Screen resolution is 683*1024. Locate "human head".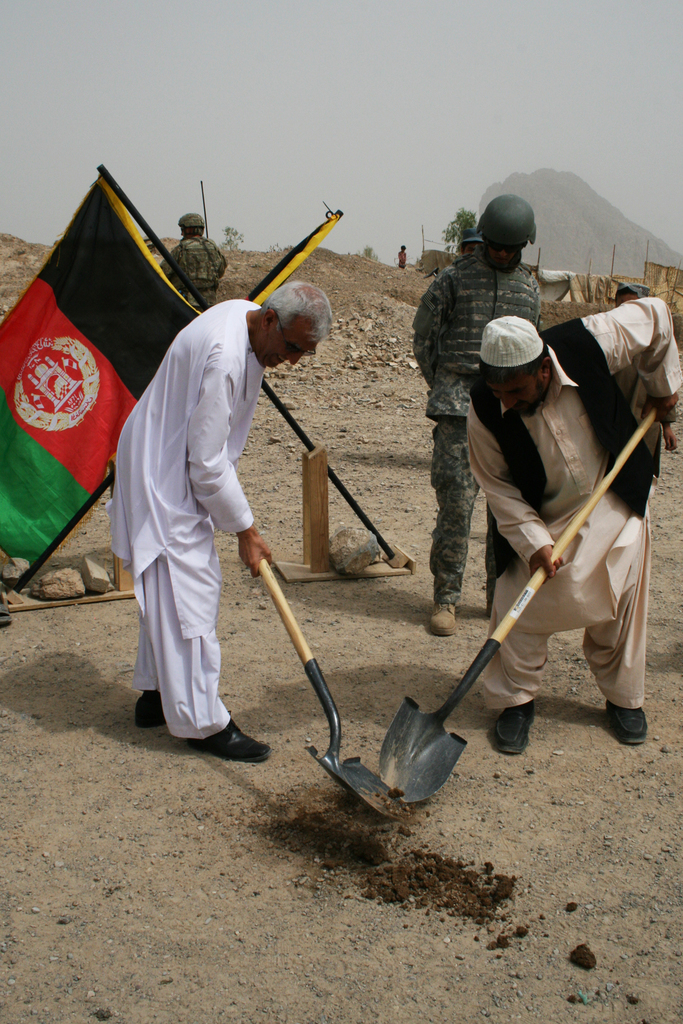
locate(179, 213, 207, 237).
